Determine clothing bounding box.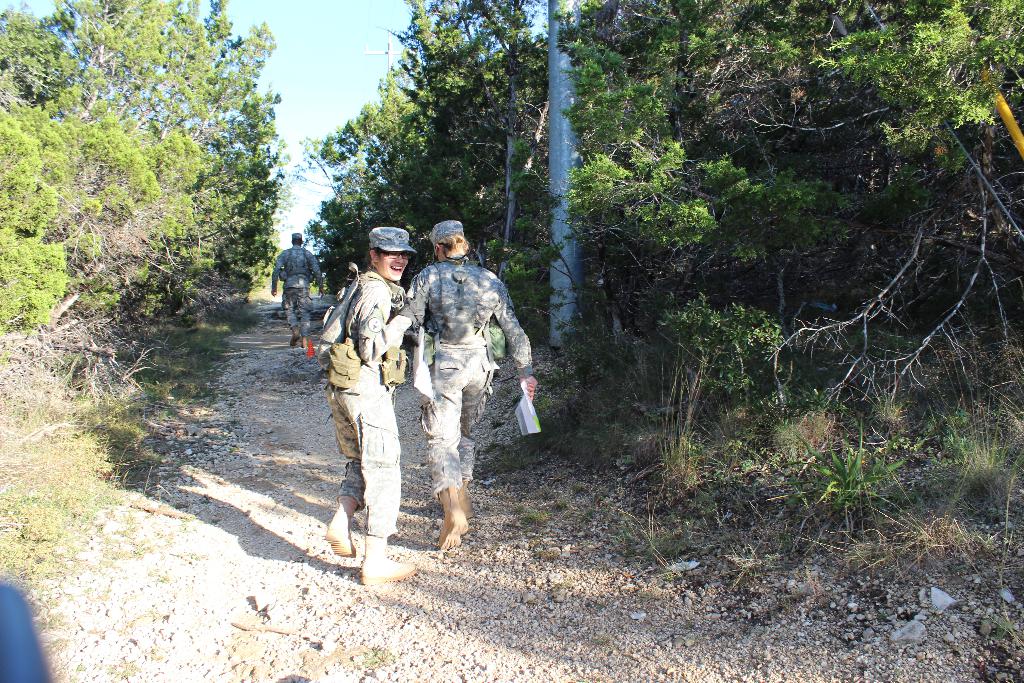
Determined: rect(399, 224, 521, 519).
